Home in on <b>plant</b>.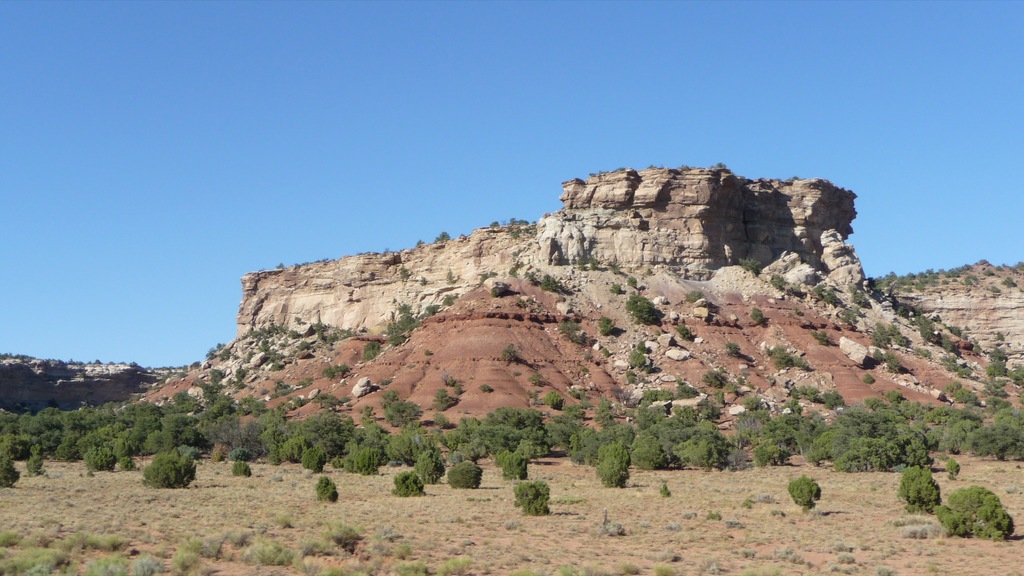
Homed in at bbox=(479, 271, 501, 283).
